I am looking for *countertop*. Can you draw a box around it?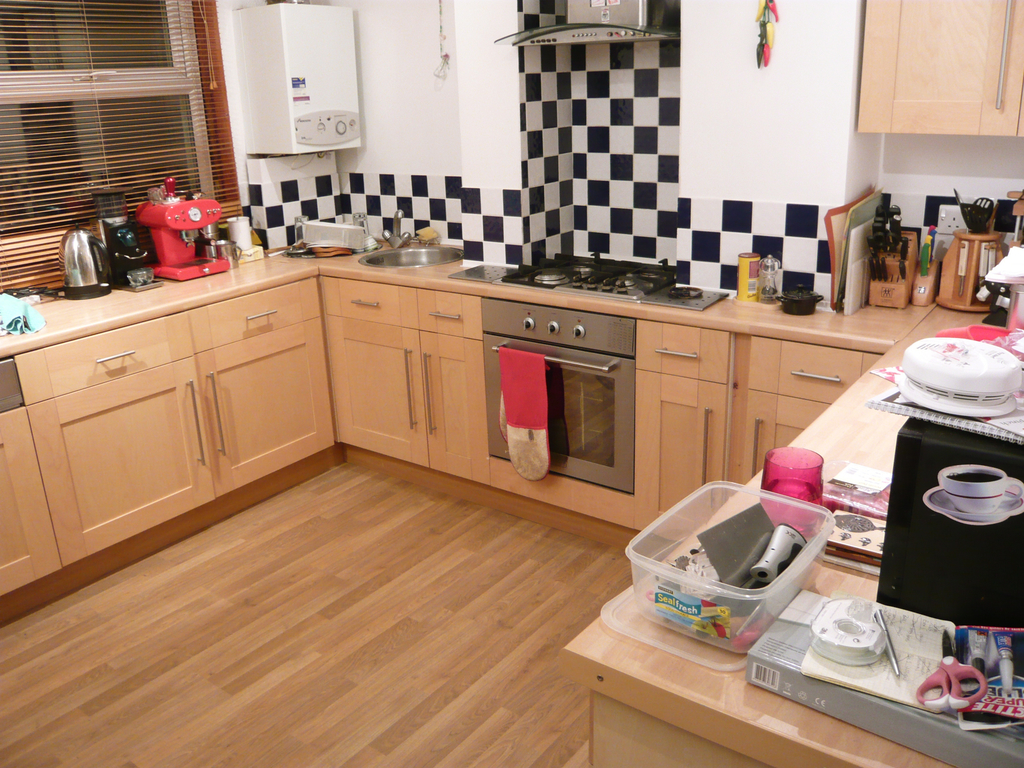
Sure, the bounding box is (x1=0, y1=230, x2=1023, y2=764).
